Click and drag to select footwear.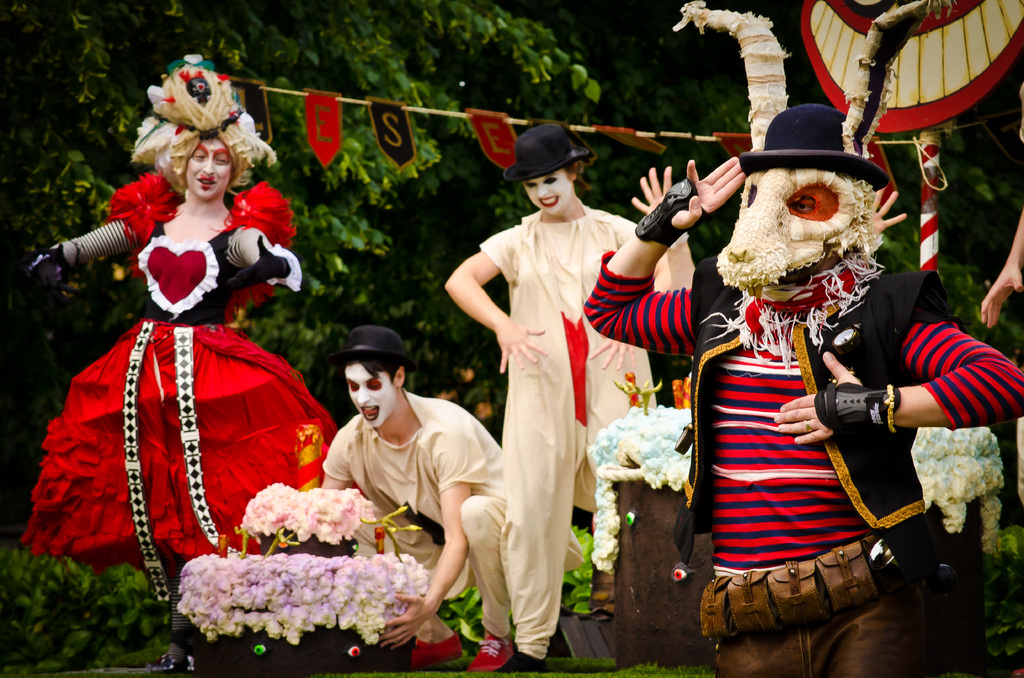
Selection: x1=413 y1=630 x2=461 y2=670.
